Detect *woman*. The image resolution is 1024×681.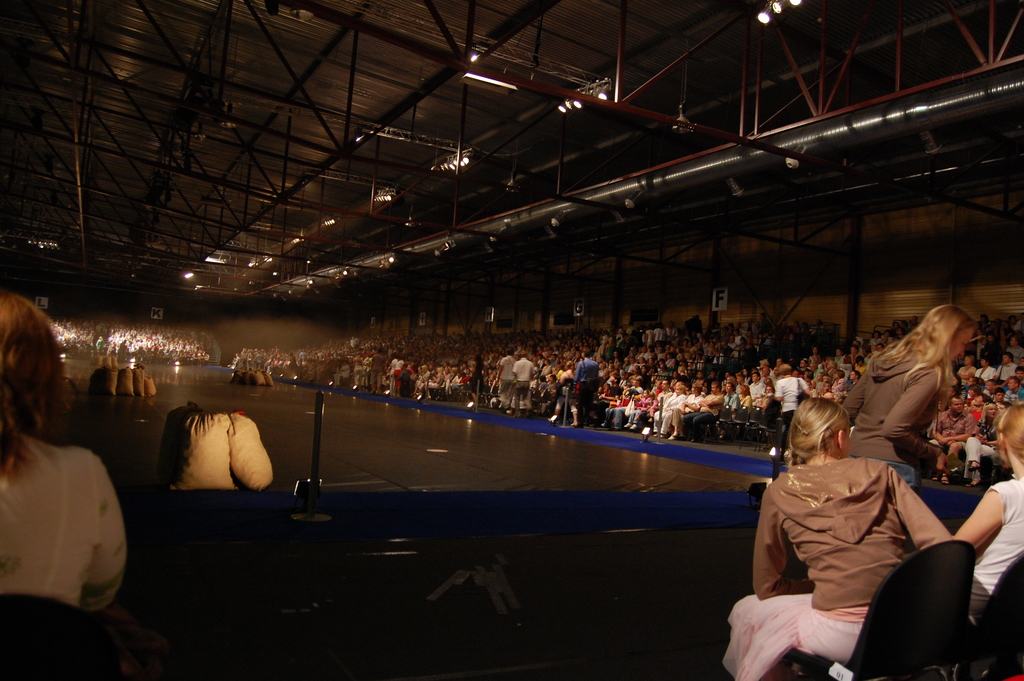
960:395:999:490.
